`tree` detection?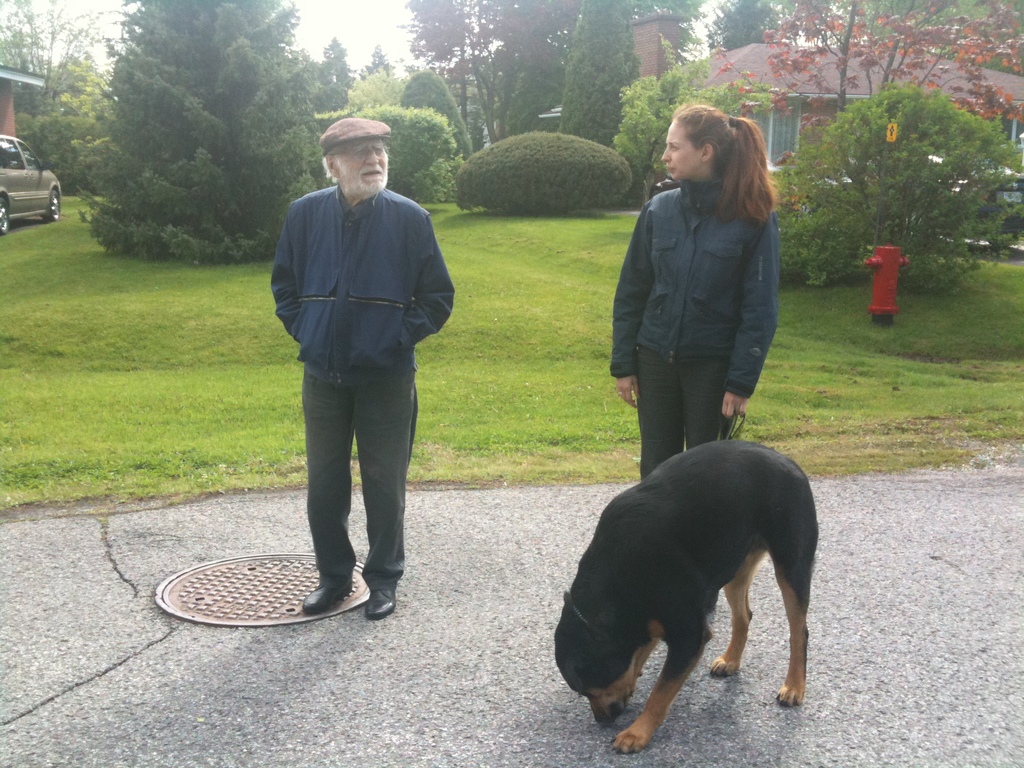
box=[309, 42, 353, 131]
